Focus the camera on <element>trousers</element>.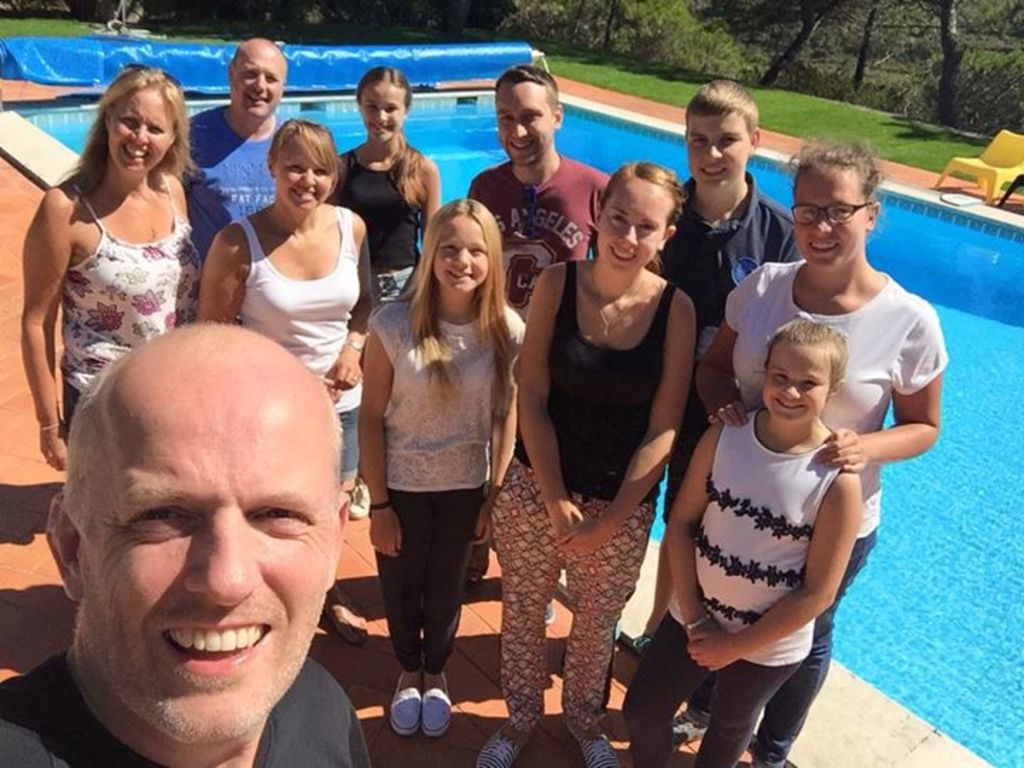
Focus region: x1=492 y1=451 x2=654 y2=734.
